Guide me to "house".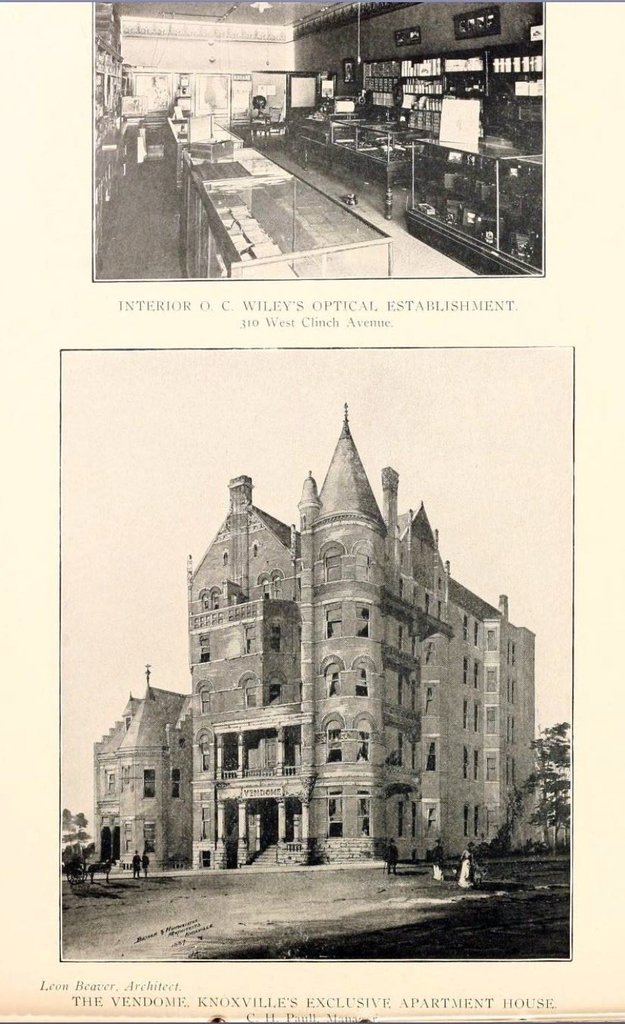
Guidance: (left=304, top=442, right=419, bottom=858).
